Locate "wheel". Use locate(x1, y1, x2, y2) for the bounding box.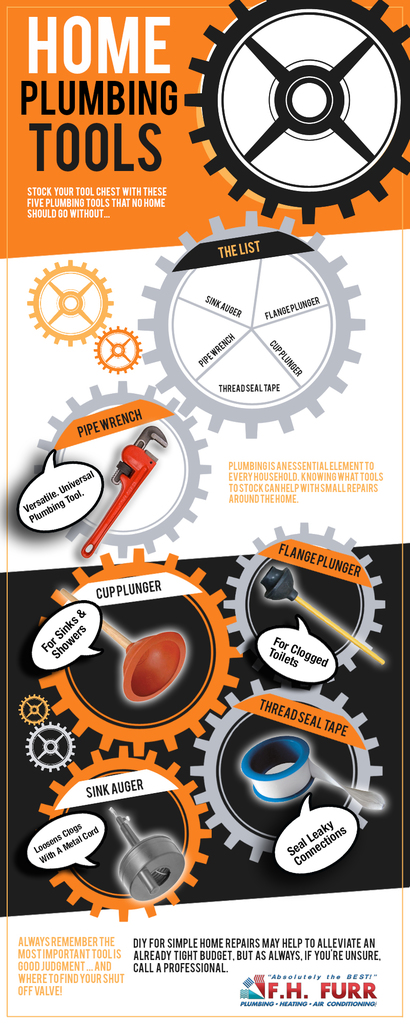
locate(135, 211, 362, 440).
